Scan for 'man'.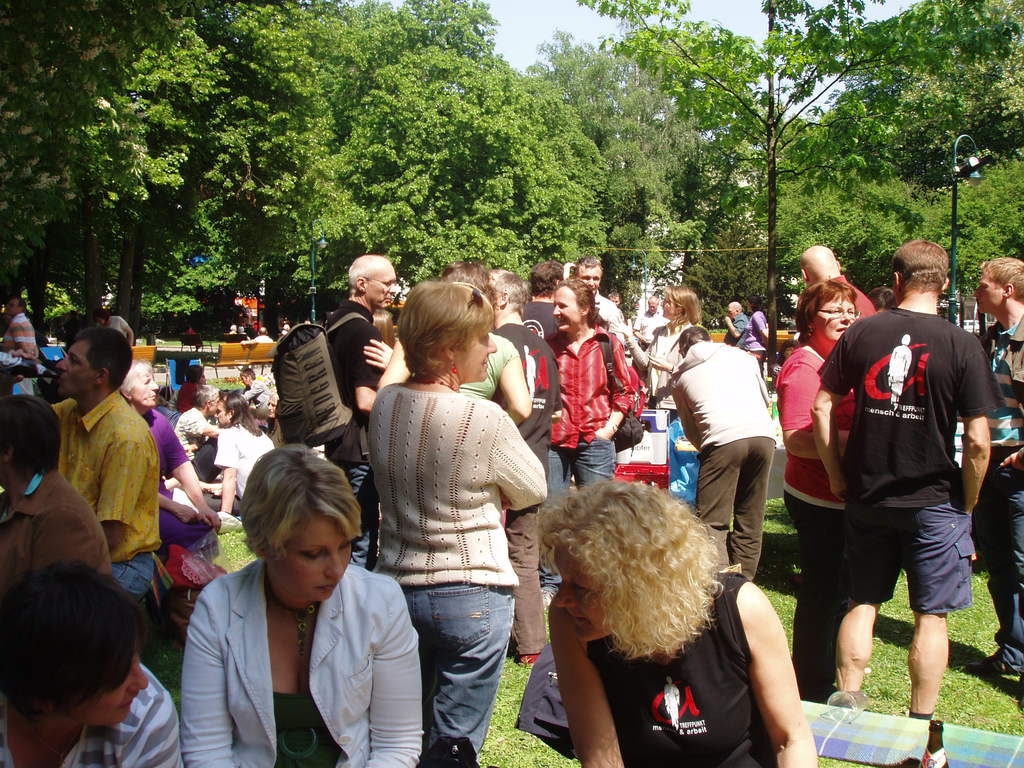
Scan result: region(172, 383, 222, 481).
